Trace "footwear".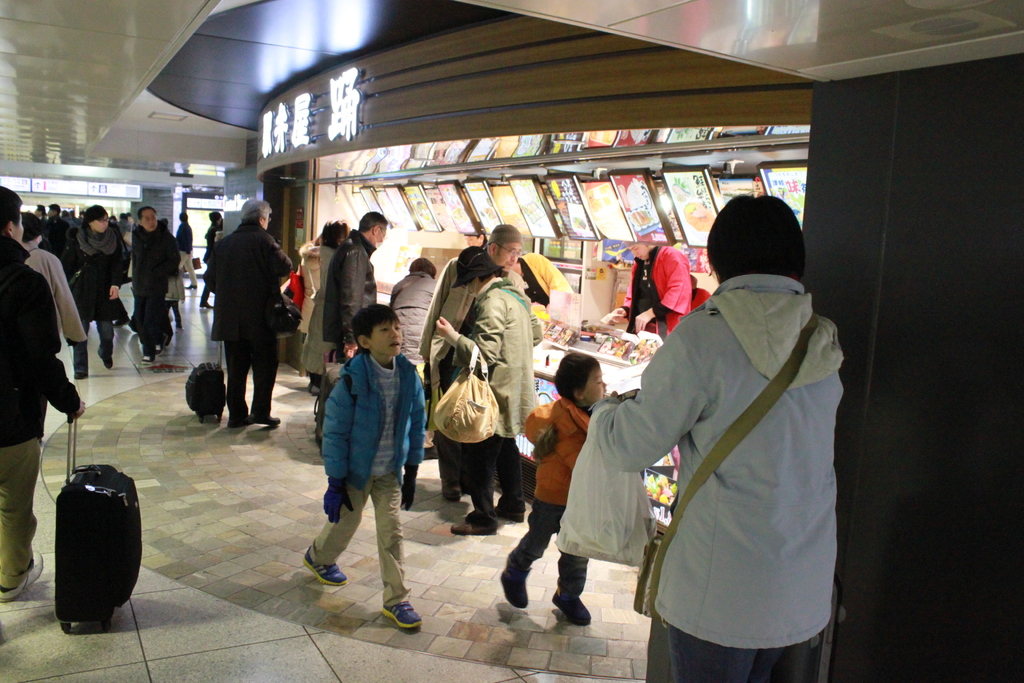
Traced to 550, 589, 598, 630.
